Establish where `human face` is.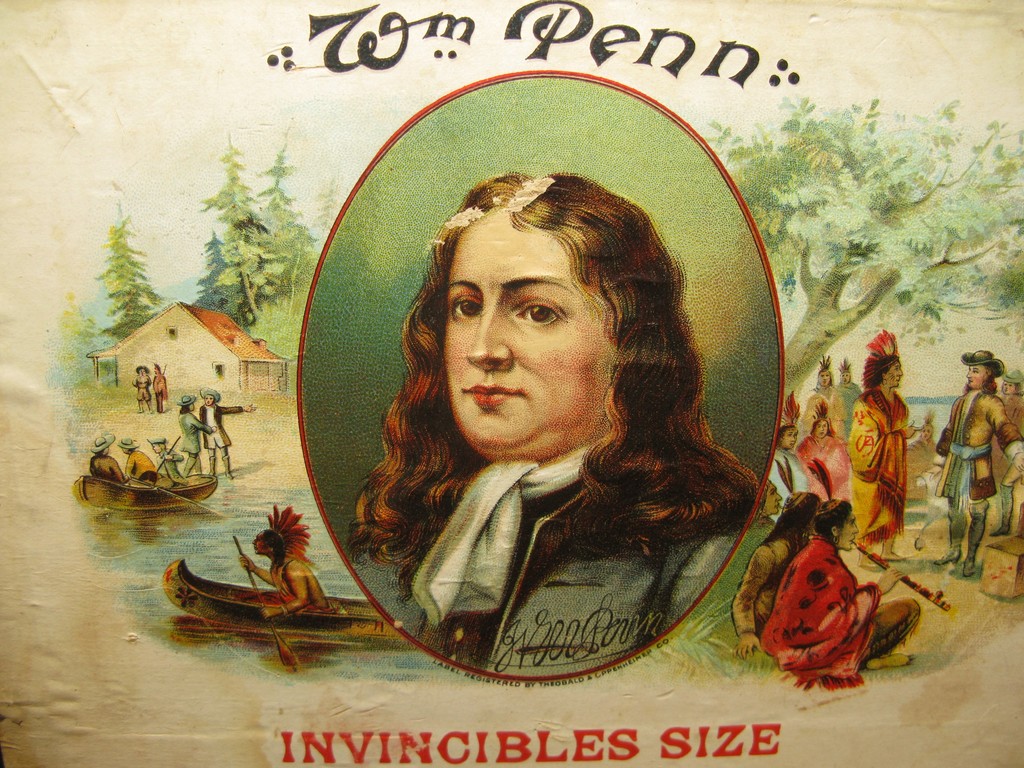
Established at rect(260, 543, 263, 552).
